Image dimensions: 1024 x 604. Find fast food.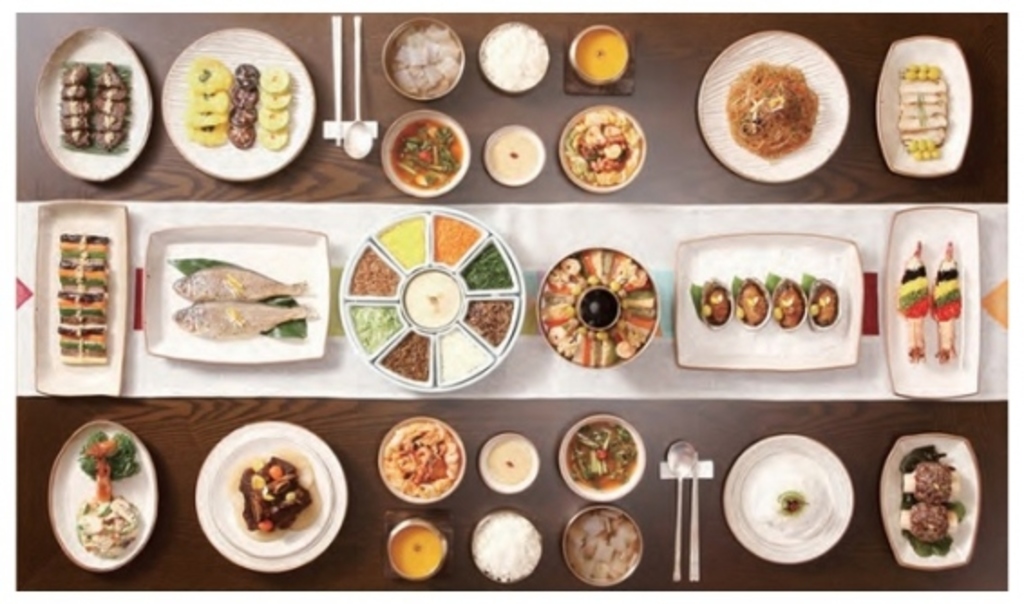
[729, 54, 827, 148].
